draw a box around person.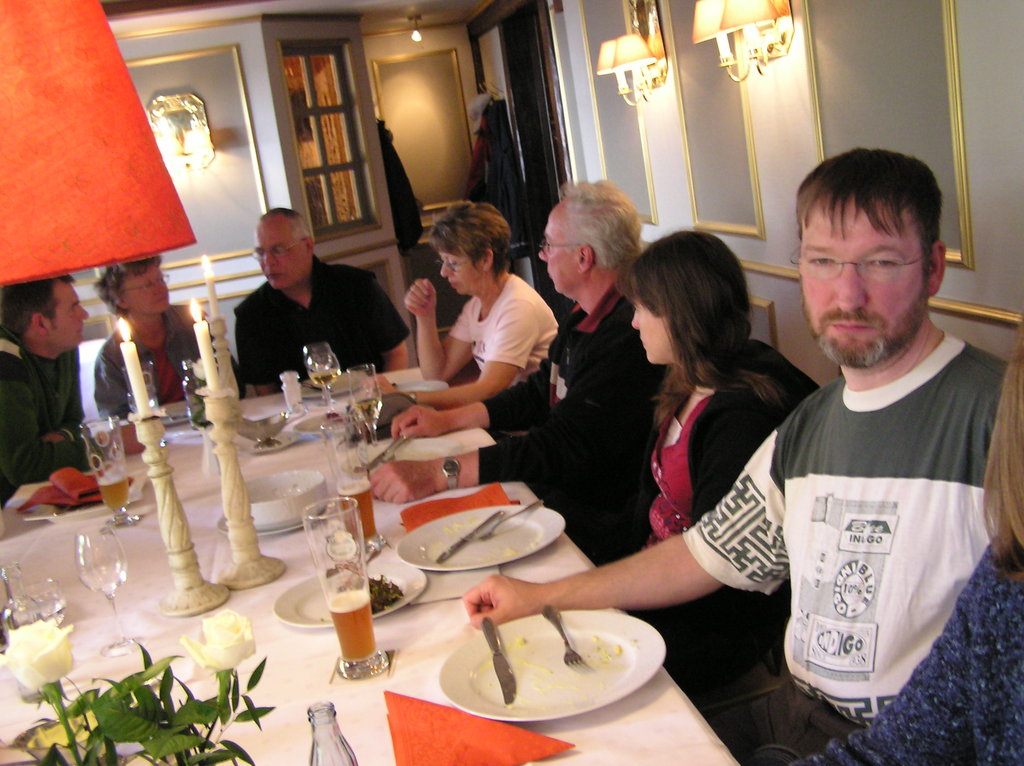
[610, 220, 842, 681].
